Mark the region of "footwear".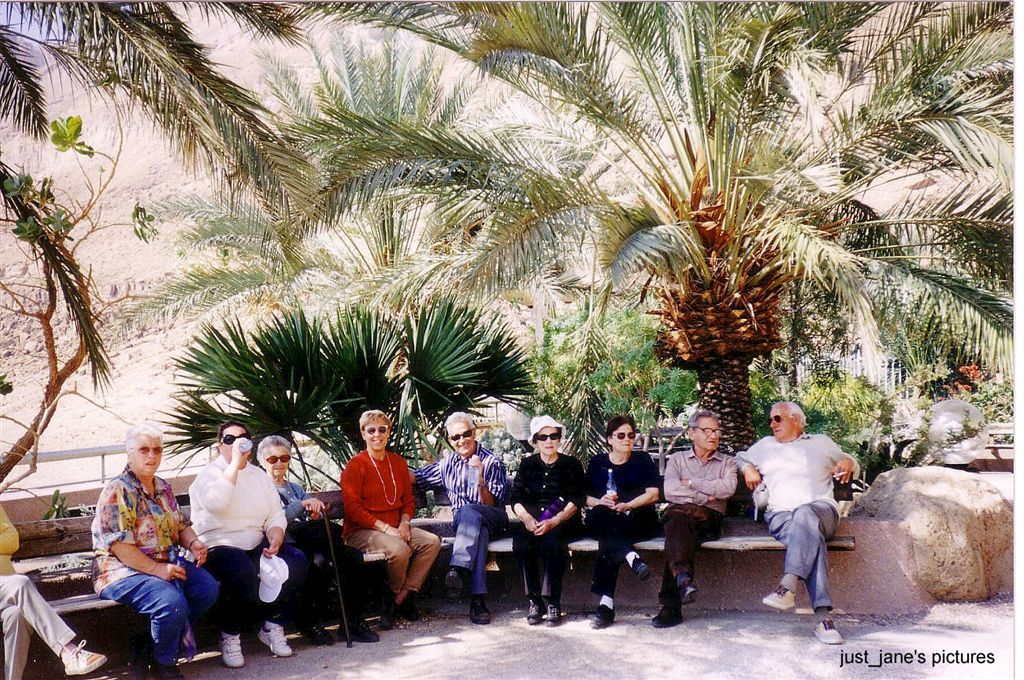
Region: Rect(140, 647, 156, 679).
